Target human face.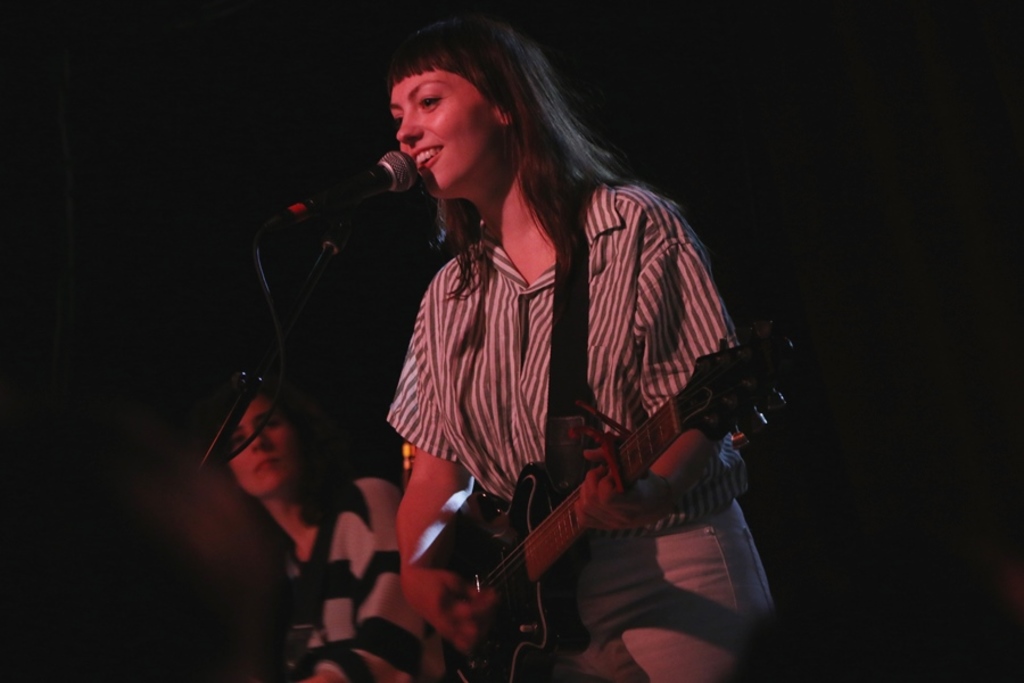
Target region: bbox=[234, 404, 302, 499].
